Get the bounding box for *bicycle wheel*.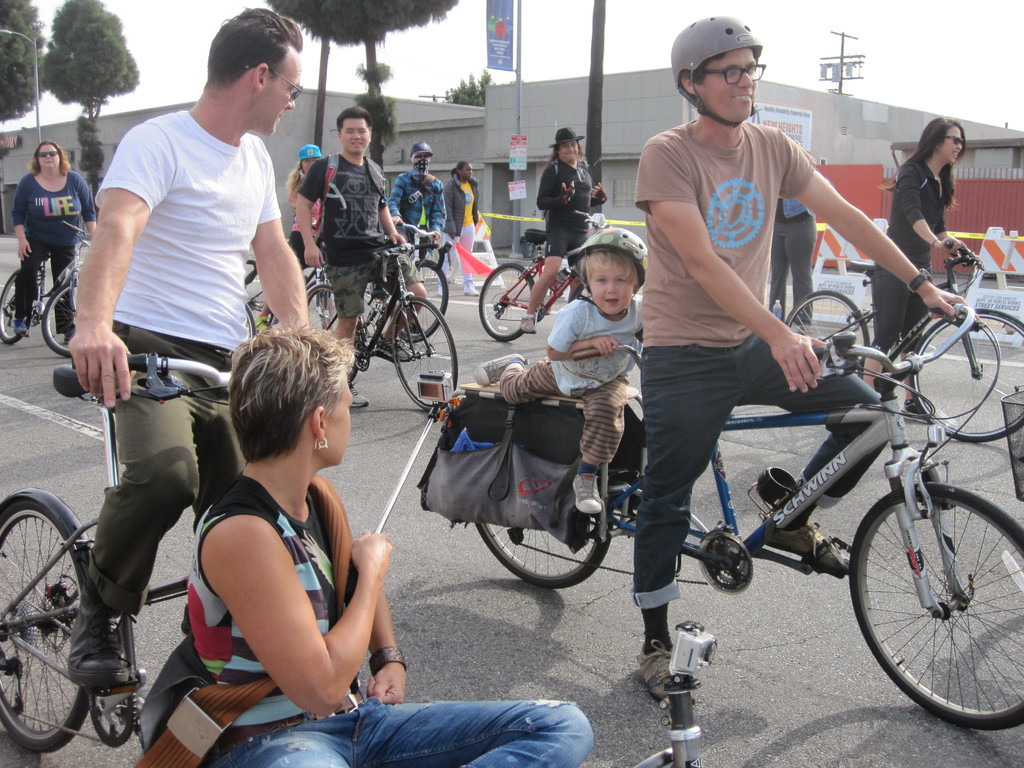
<region>0, 493, 108, 755</region>.
